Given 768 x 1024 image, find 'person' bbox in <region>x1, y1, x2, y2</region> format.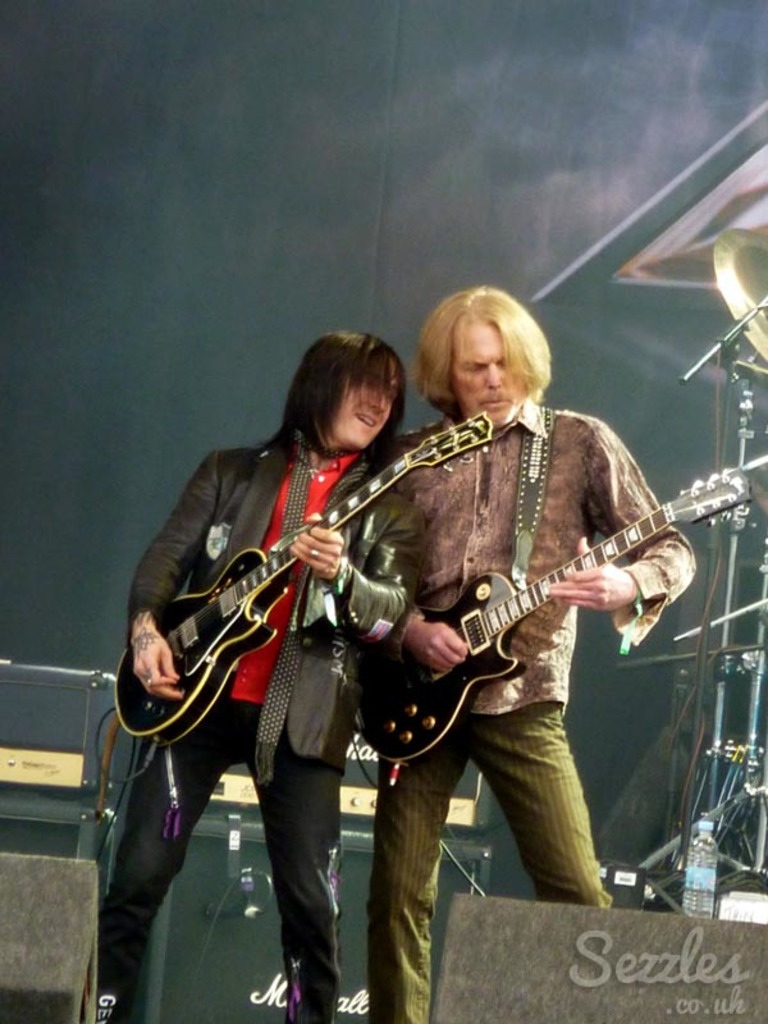
<region>73, 324, 422, 1023</region>.
